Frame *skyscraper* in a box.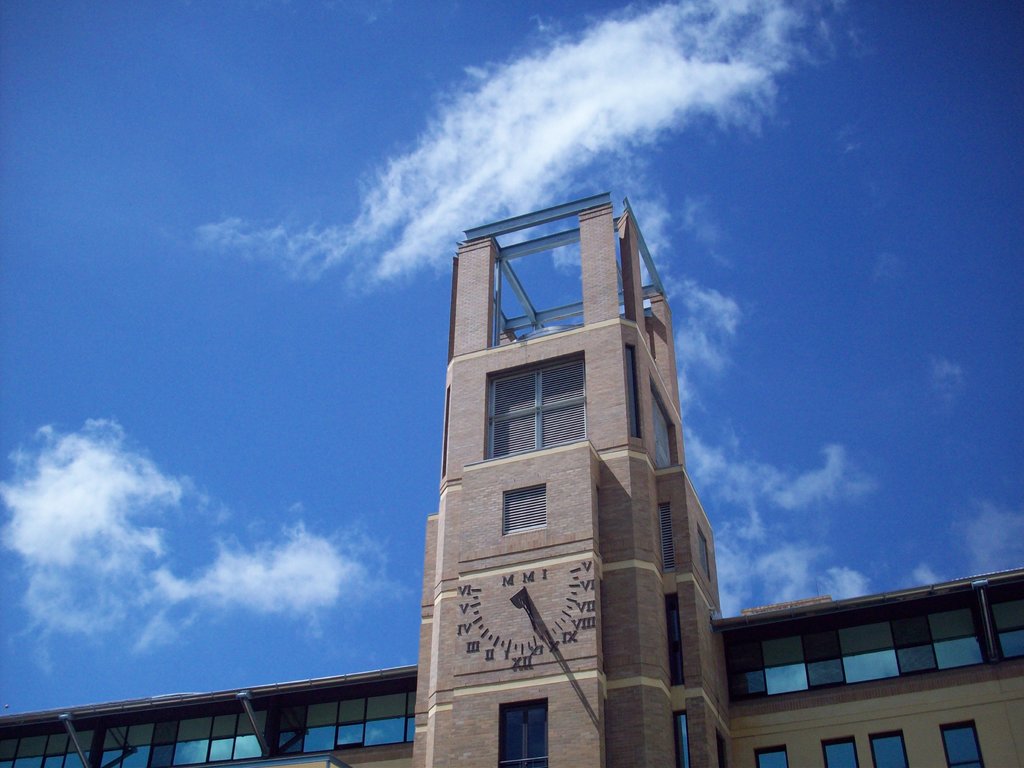
0:191:1023:767.
